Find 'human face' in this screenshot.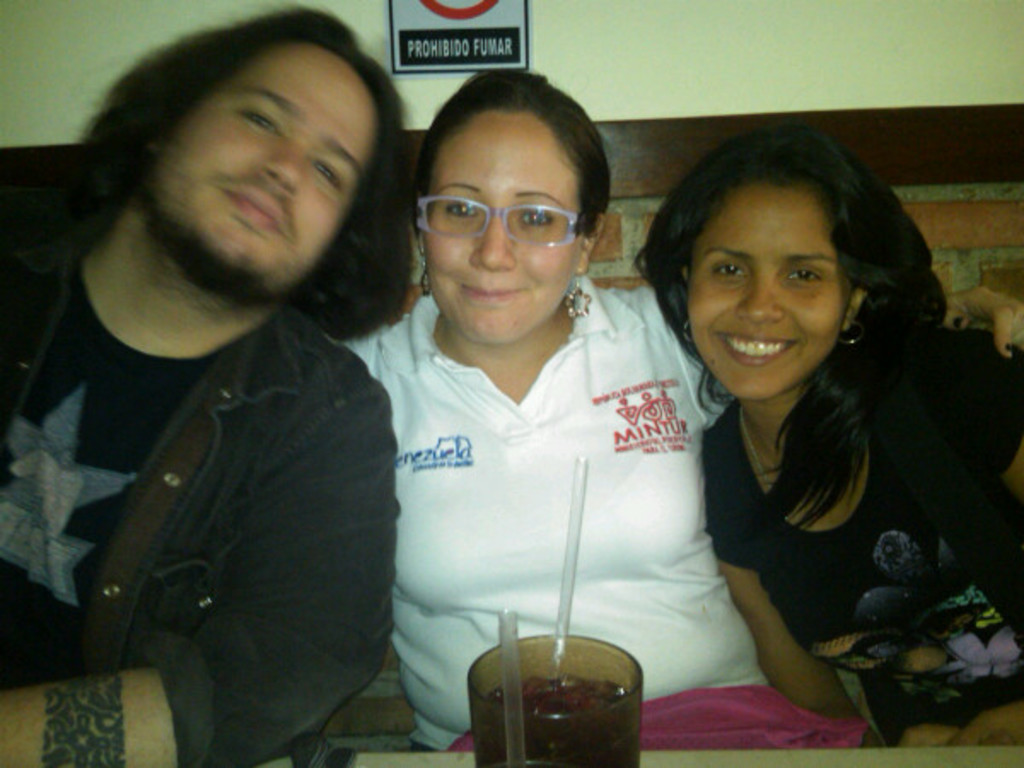
The bounding box for 'human face' is left=688, top=189, right=848, bottom=399.
